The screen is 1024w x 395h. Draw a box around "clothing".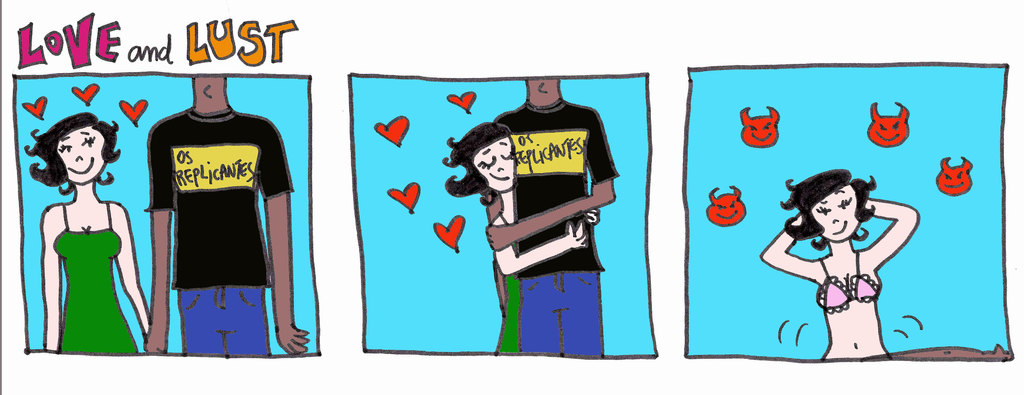
49,201,149,354.
